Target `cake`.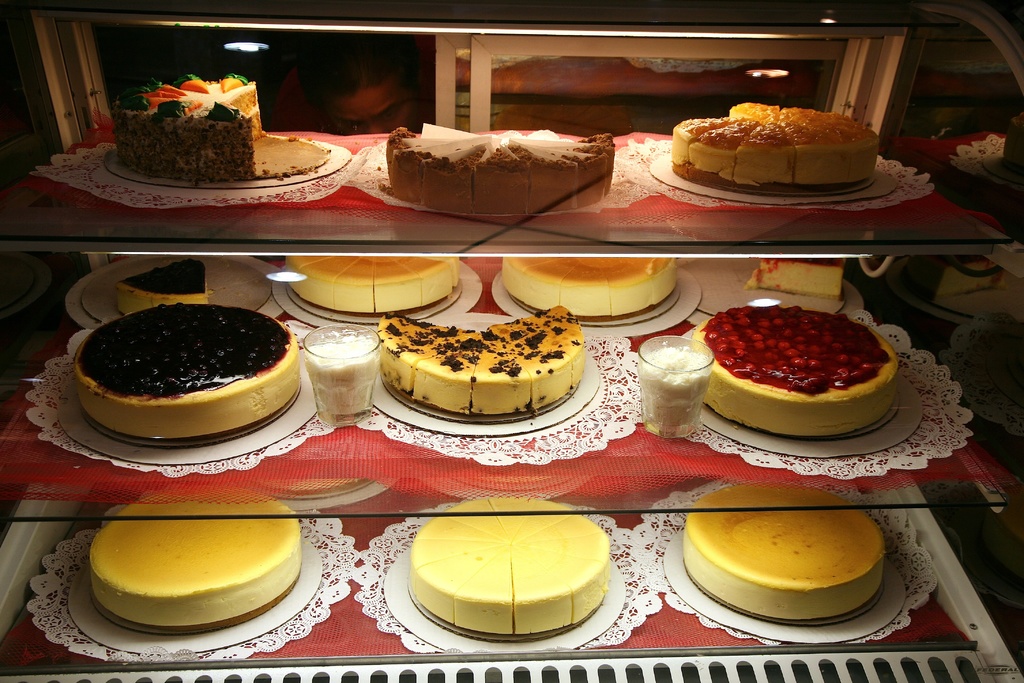
Target region: {"left": 388, "top": 127, "right": 614, "bottom": 213}.
